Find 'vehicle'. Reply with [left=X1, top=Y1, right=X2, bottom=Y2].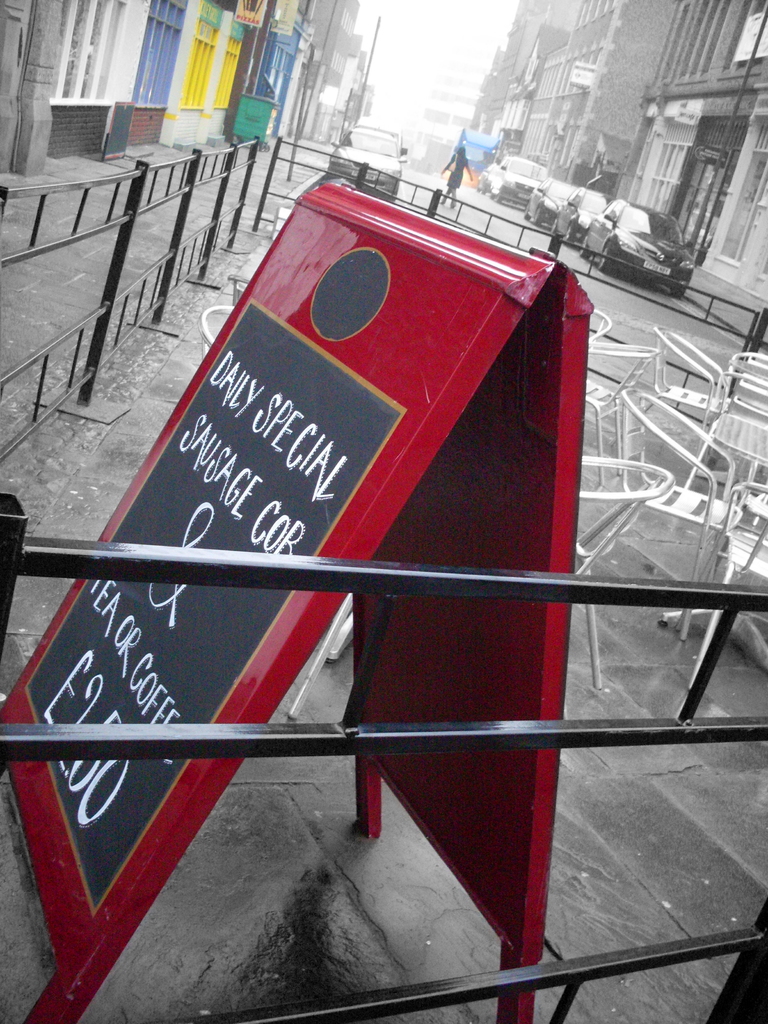
[left=324, top=127, right=406, bottom=191].
